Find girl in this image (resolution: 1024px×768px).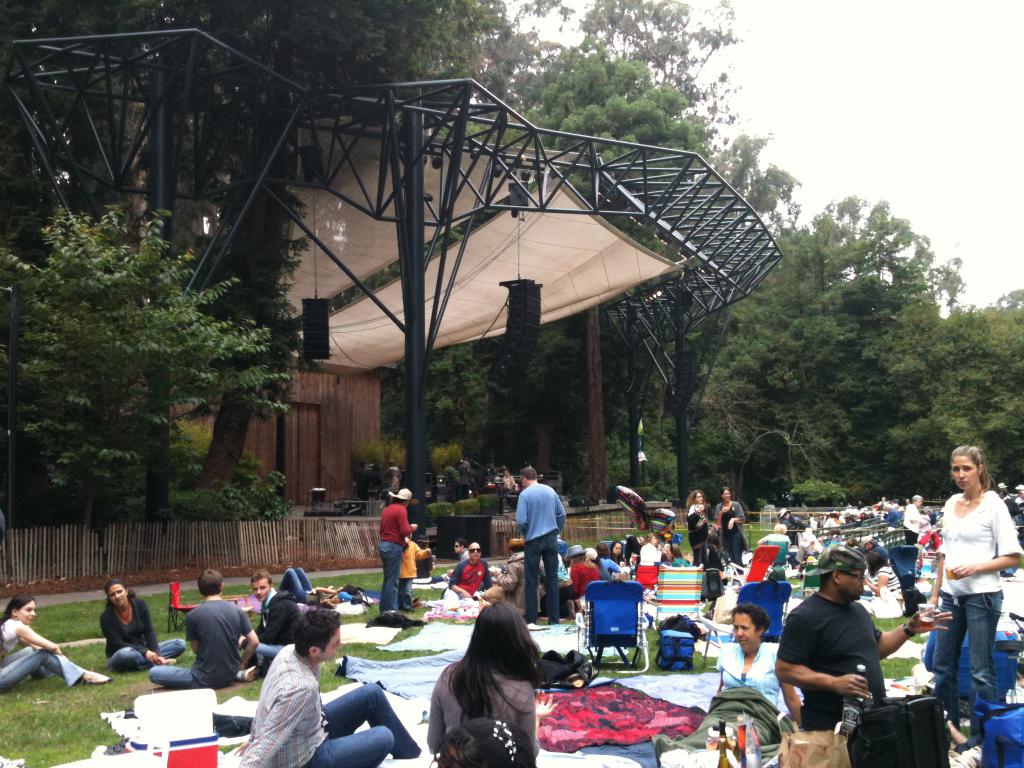
rect(940, 447, 1023, 749).
